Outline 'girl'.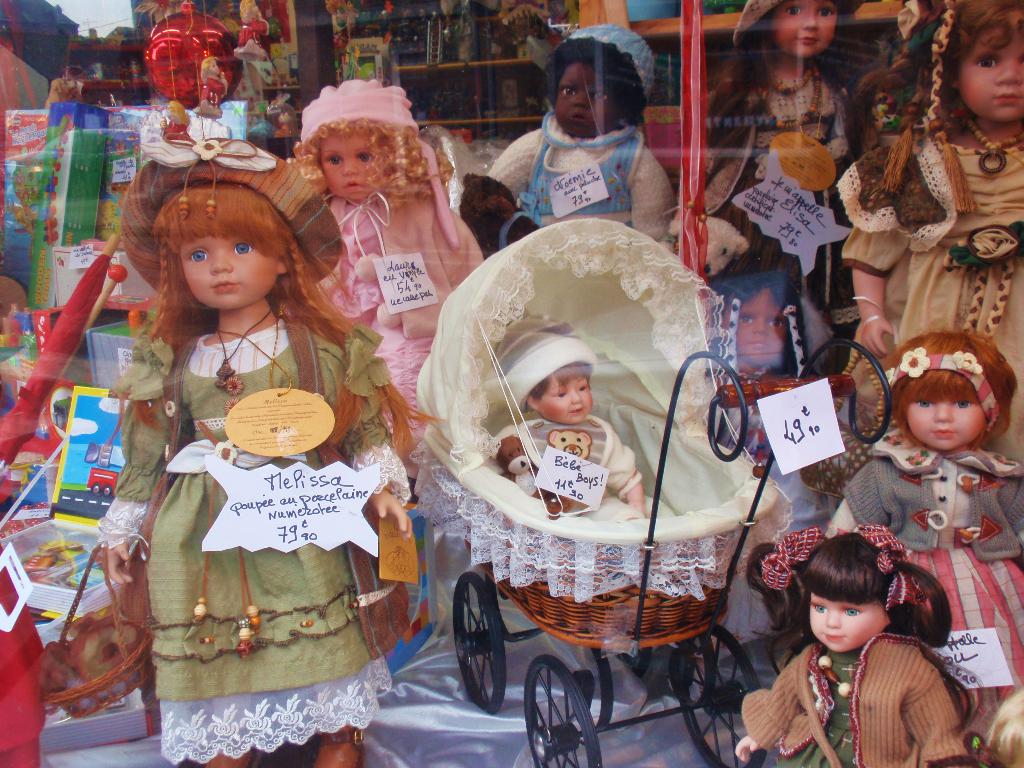
Outline: (479, 22, 677, 258).
